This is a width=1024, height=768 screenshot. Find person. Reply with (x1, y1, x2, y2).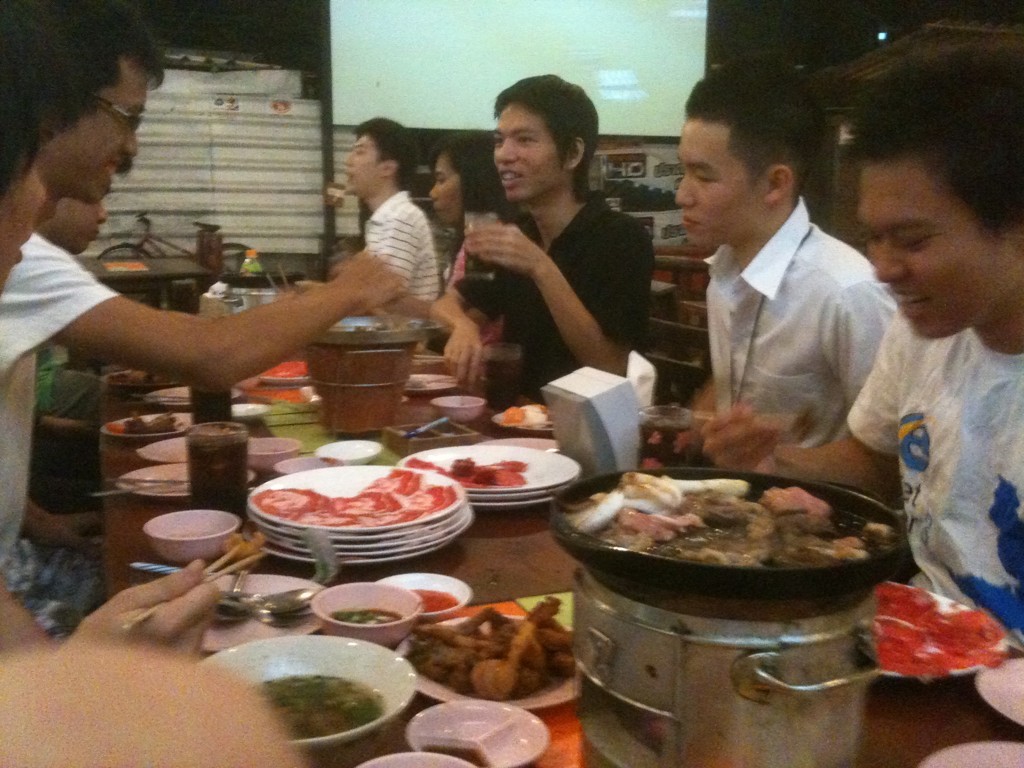
(0, 559, 308, 767).
